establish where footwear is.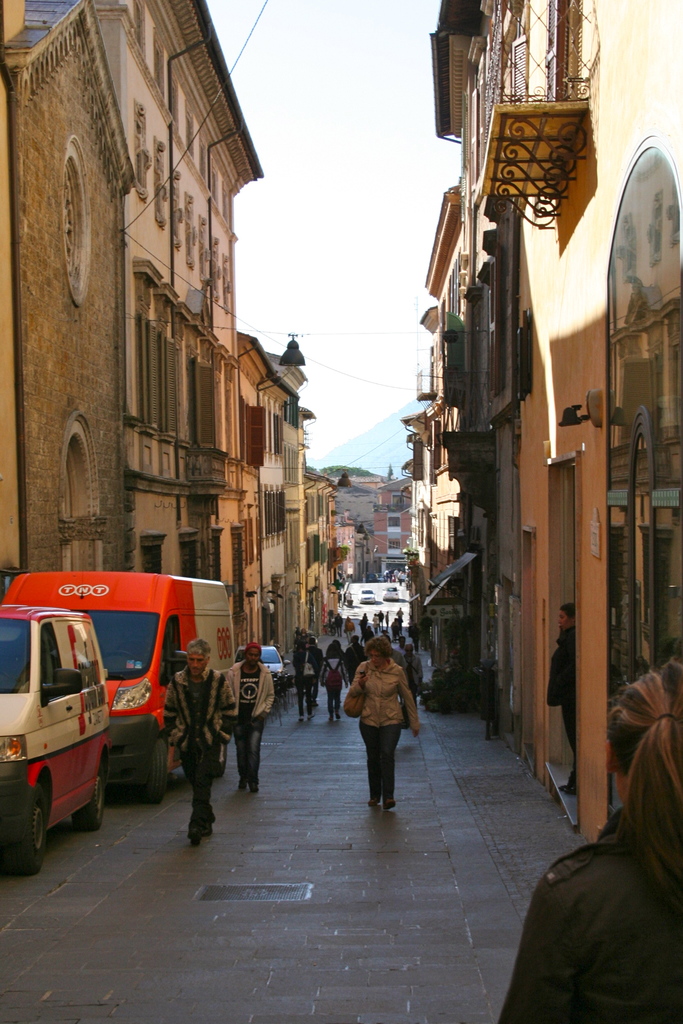
Established at <region>236, 769, 243, 788</region>.
